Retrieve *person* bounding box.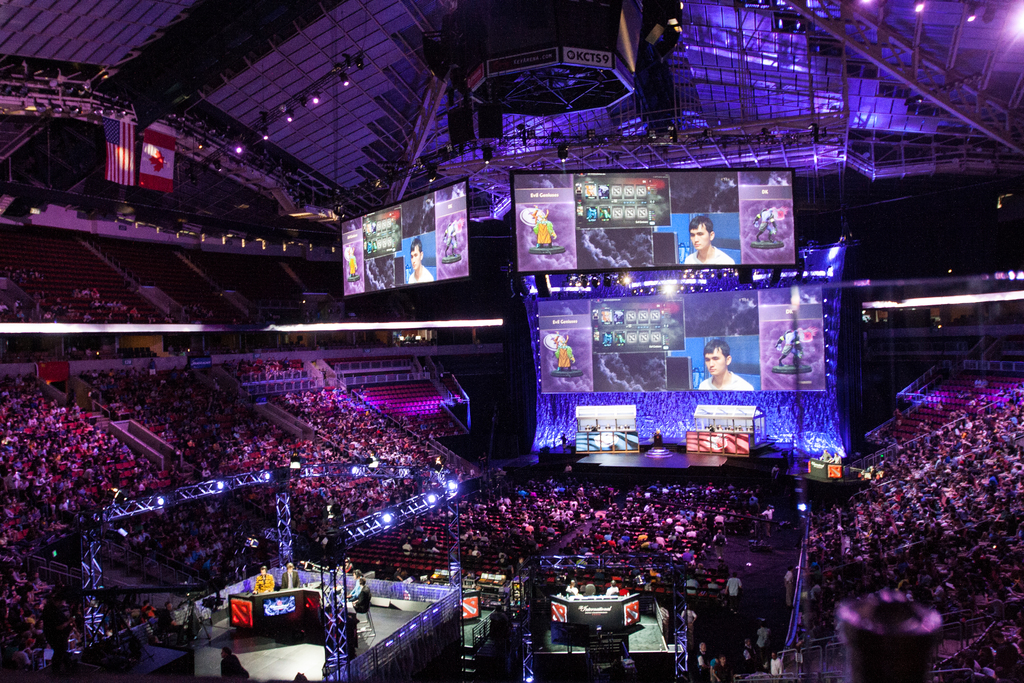
Bounding box: crop(696, 347, 754, 390).
